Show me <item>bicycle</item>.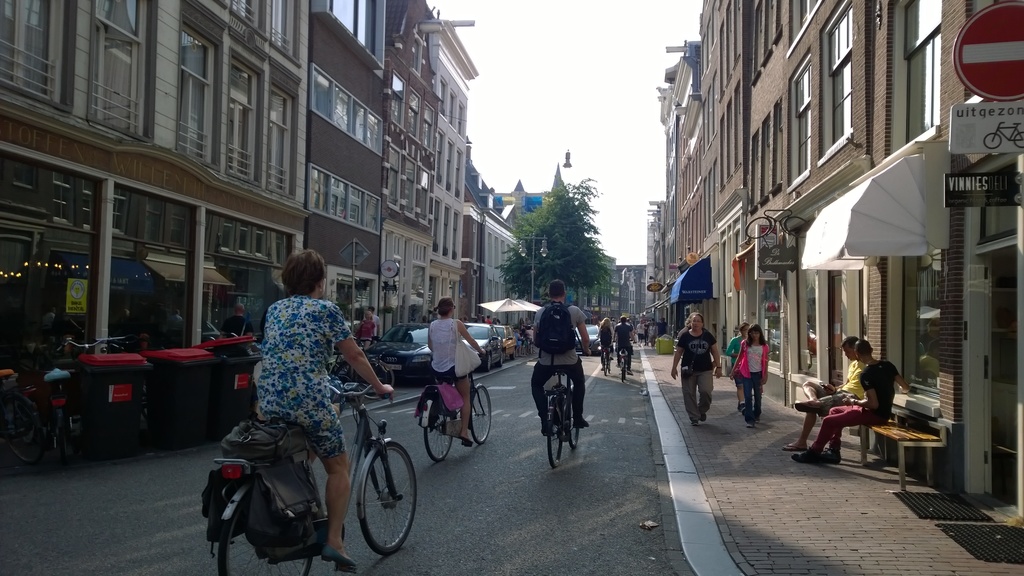
<item>bicycle</item> is here: {"left": 613, "top": 339, "right": 641, "bottom": 385}.
